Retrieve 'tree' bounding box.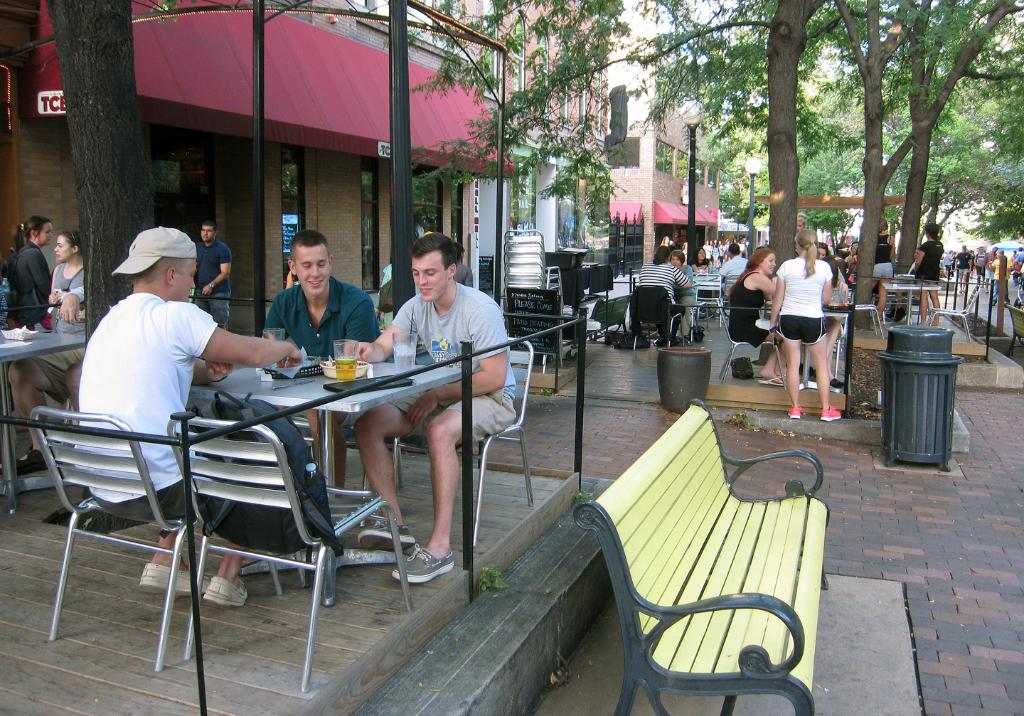
Bounding box: box=[627, 0, 897, 351].
